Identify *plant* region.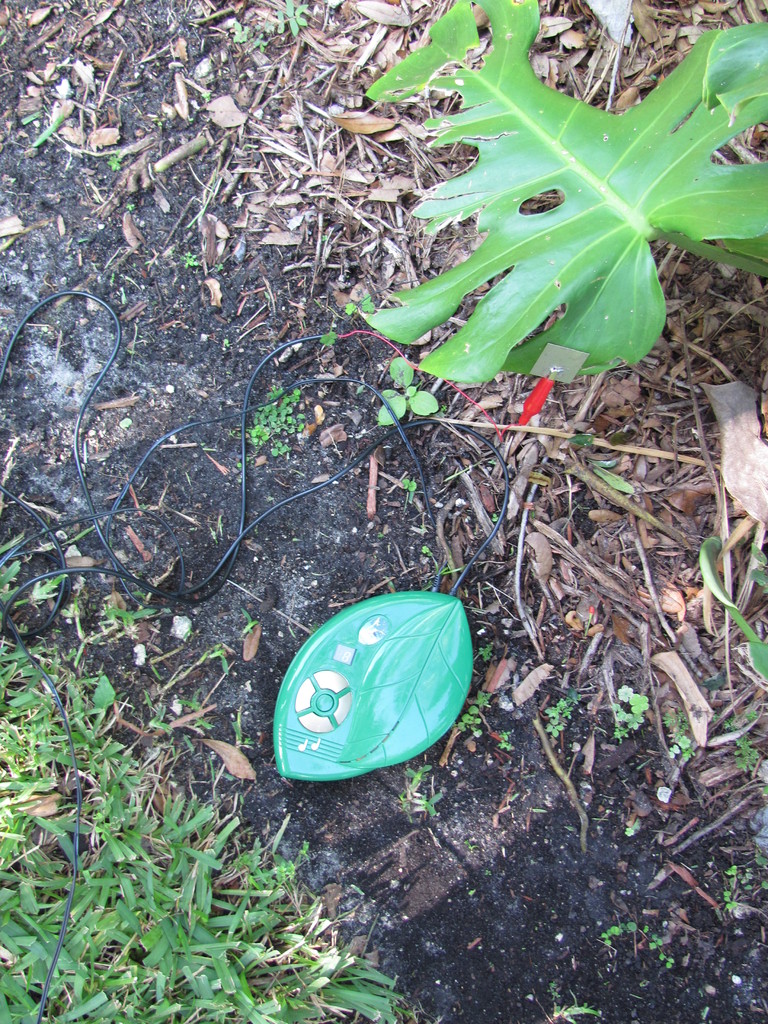
Region: [x1=599, y1=920, x2=676, y2=968].
